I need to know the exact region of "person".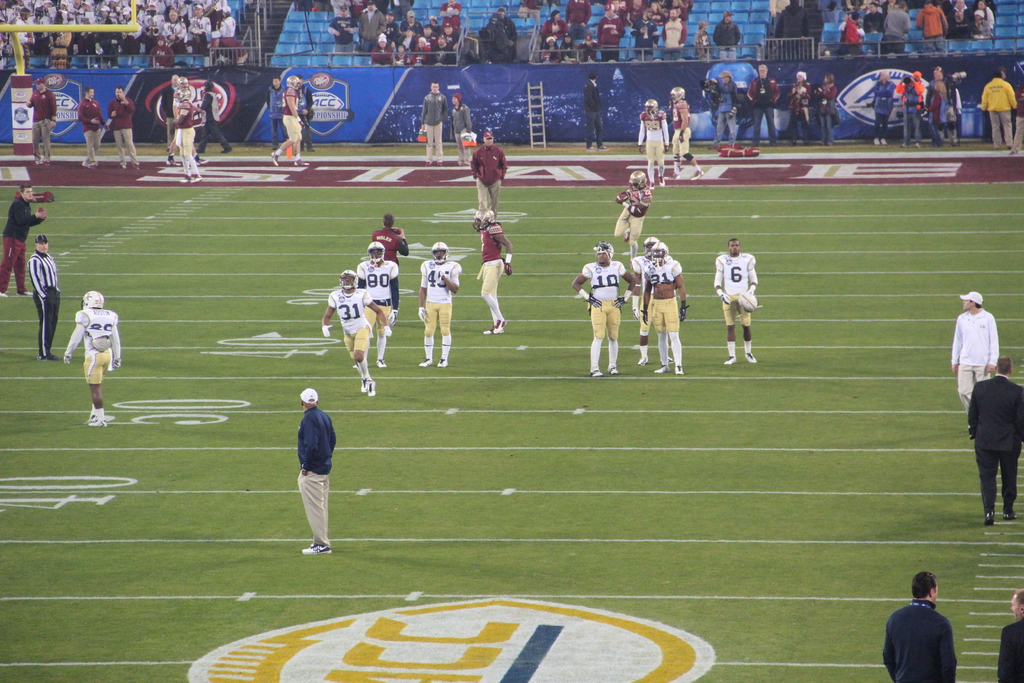
Region: l=319, t=270, r=388, b=393.
